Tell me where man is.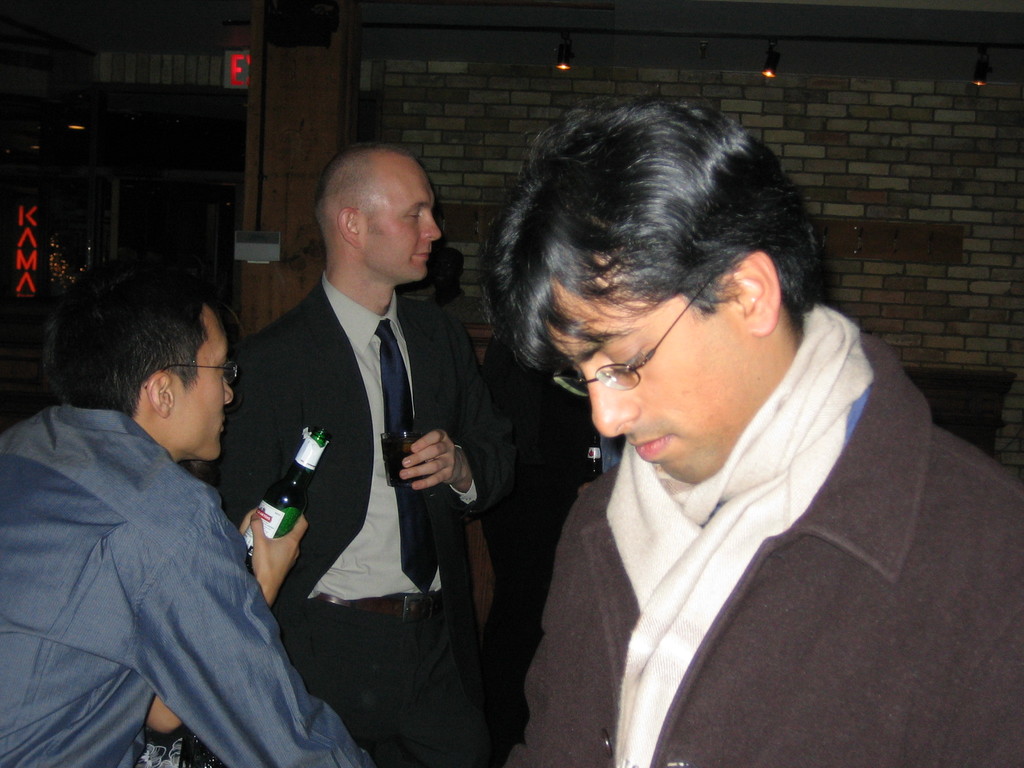
man is at 226/117/465/743.
